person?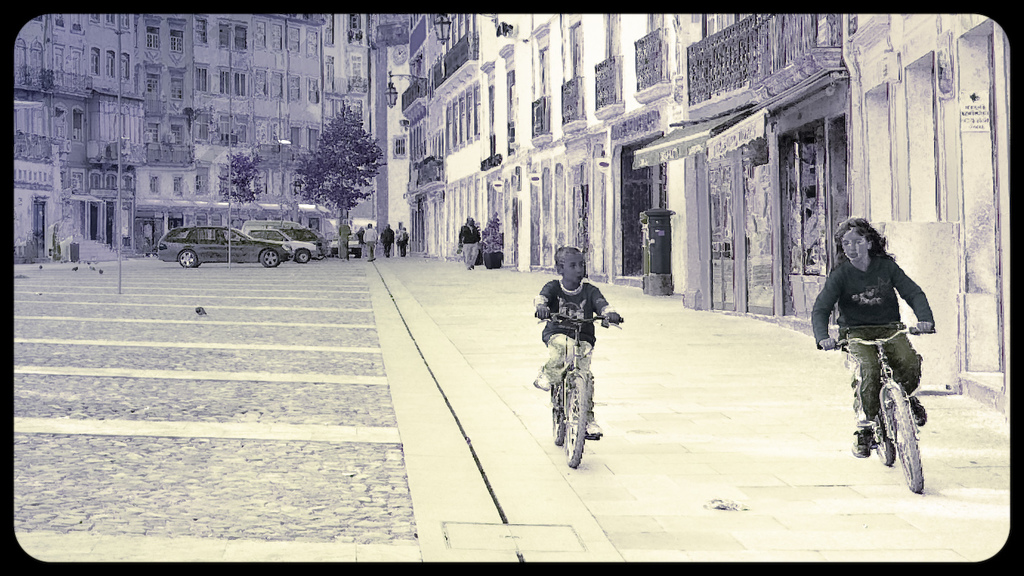
crop(810, 214, 931, 459)
